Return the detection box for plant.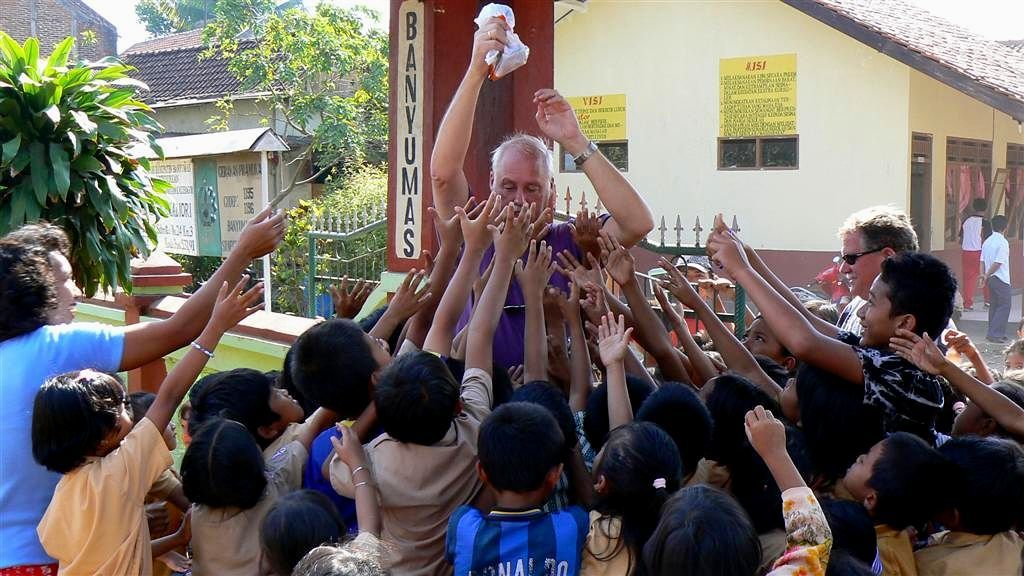
l=226, t=148, r=405, b=323.
